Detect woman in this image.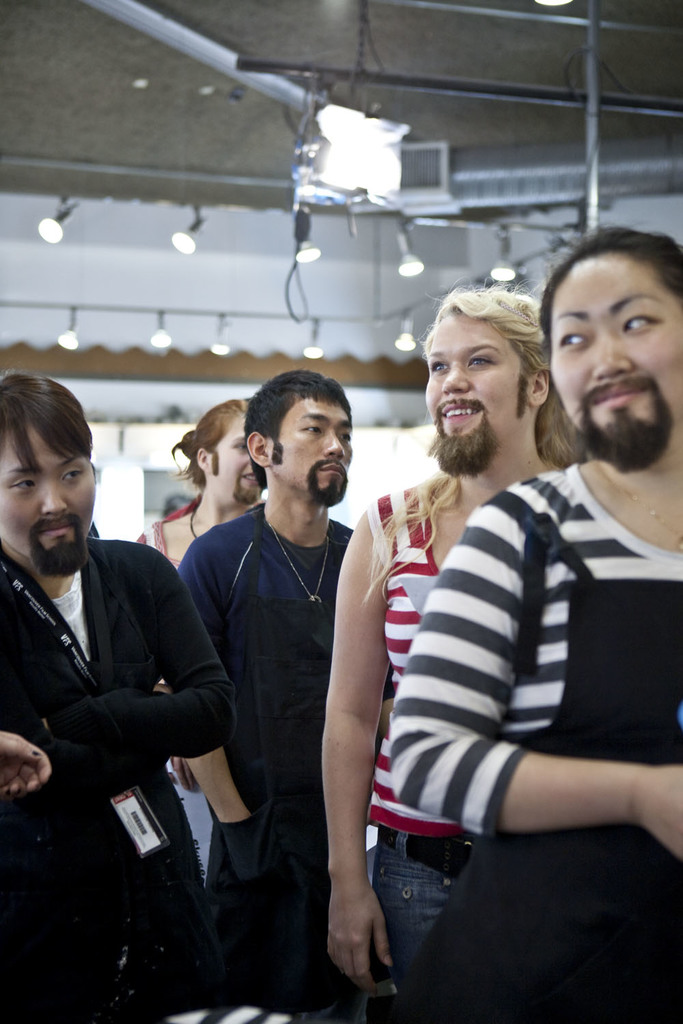
Detection: {"left": 384, "top": 218, "right": 682, "bottom": 1023}.
